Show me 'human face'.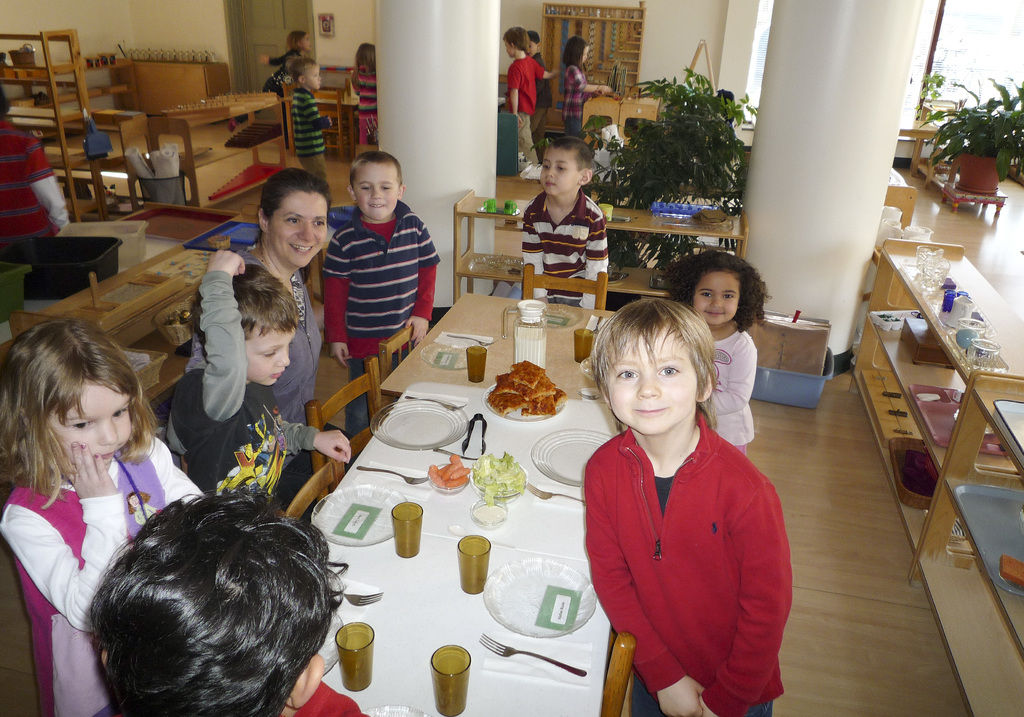
'human face' is here: 355,161,400,220.
